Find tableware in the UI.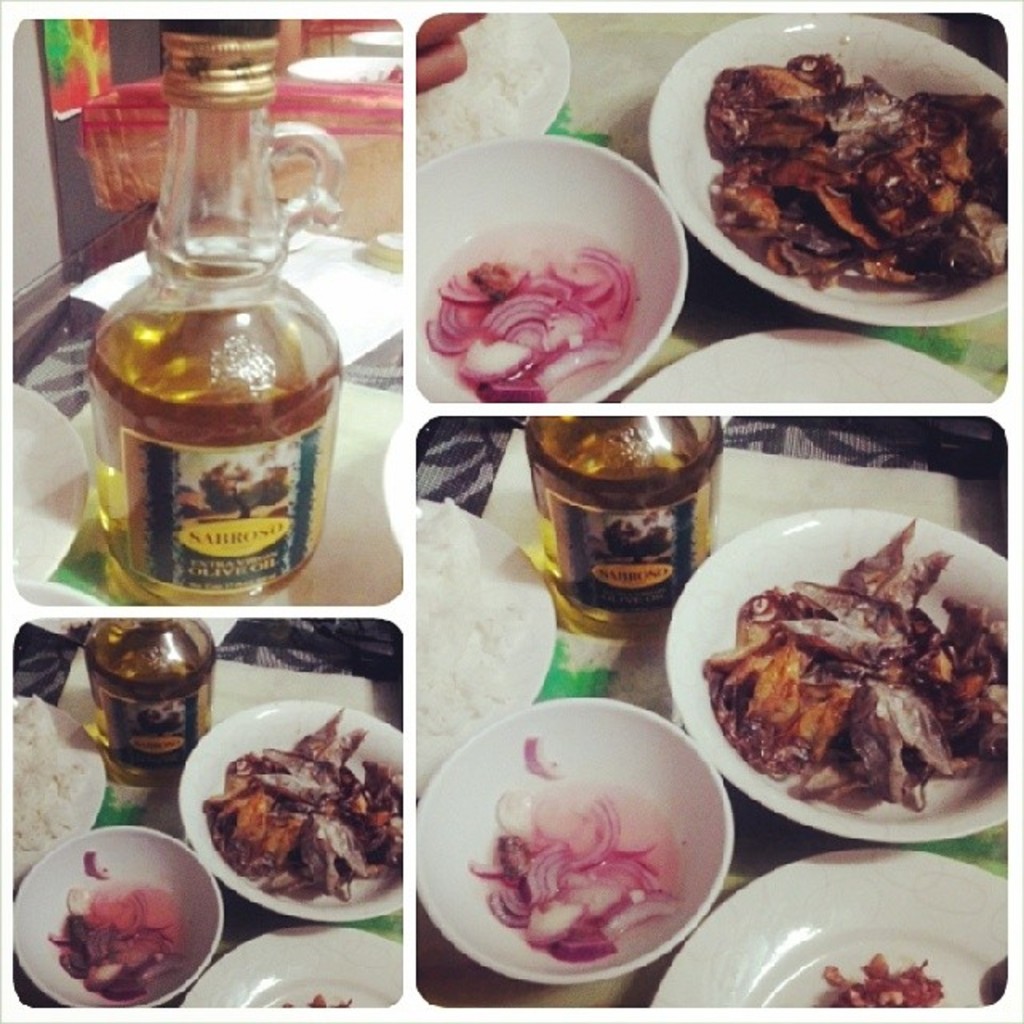
UI element at (left=179, top=920, right=402, bottom=1005).
